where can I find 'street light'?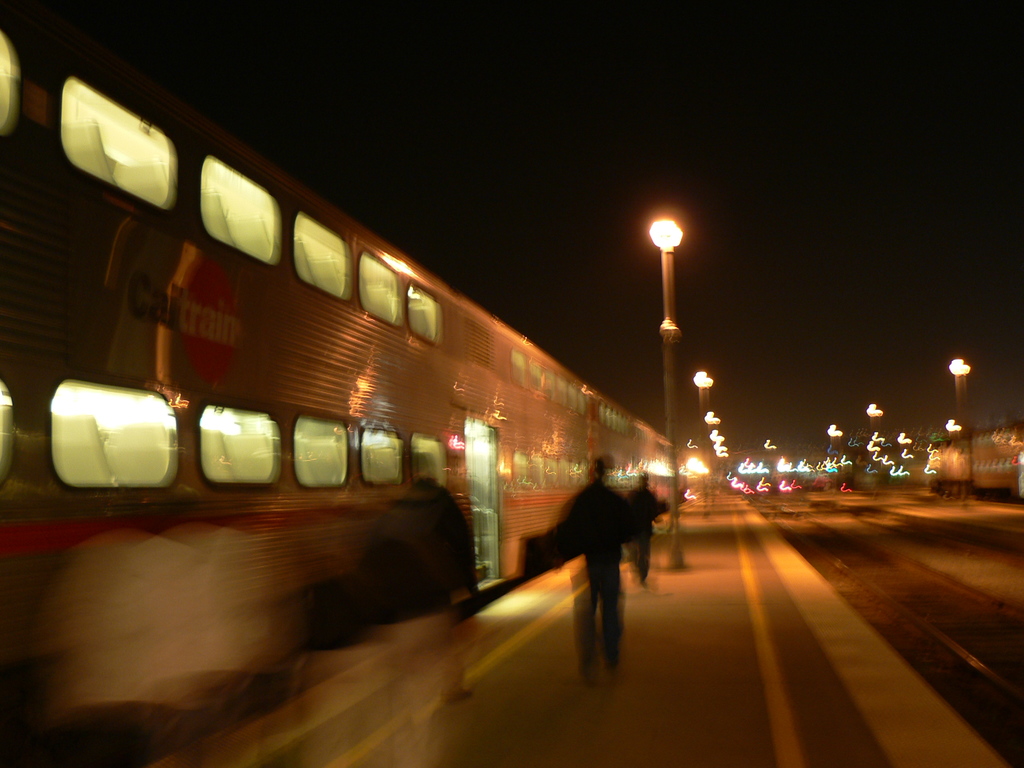
You can find it at locate(647, 218, 683, 566).
